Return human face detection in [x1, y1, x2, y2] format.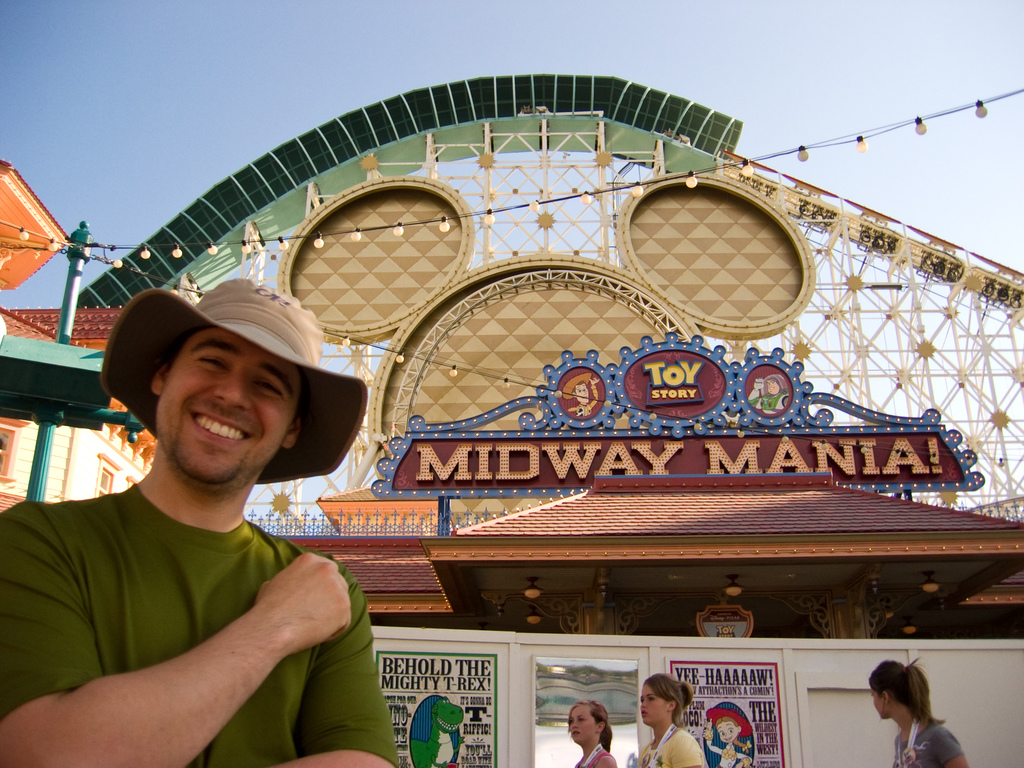
[156, 331, 300, 492].
